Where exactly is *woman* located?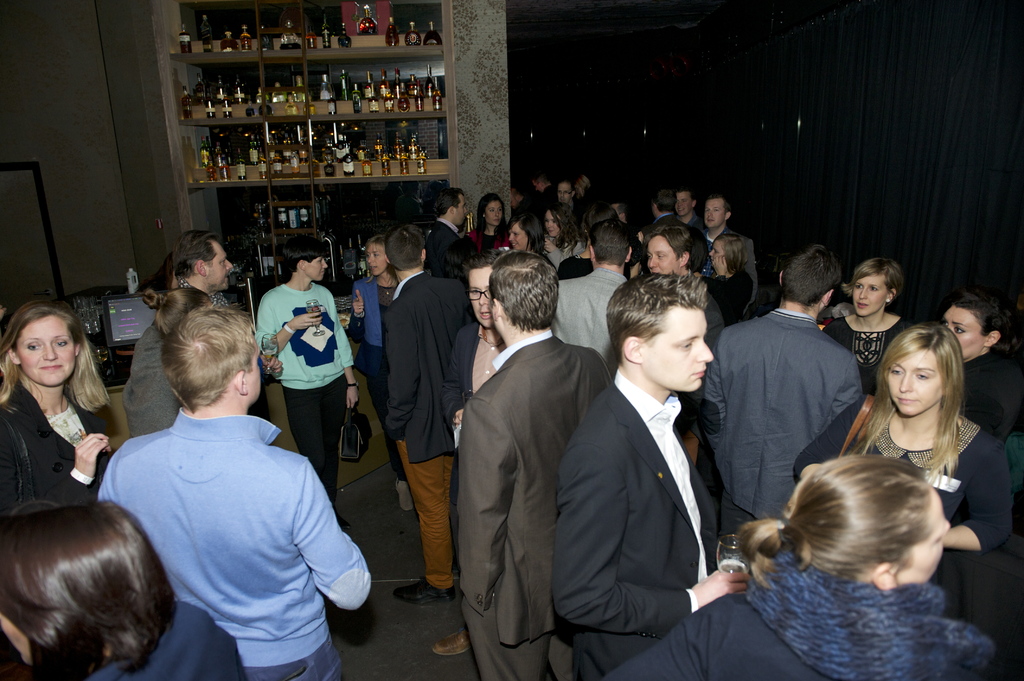
Its bounding box is select_region(3, 307, 120, 545).
